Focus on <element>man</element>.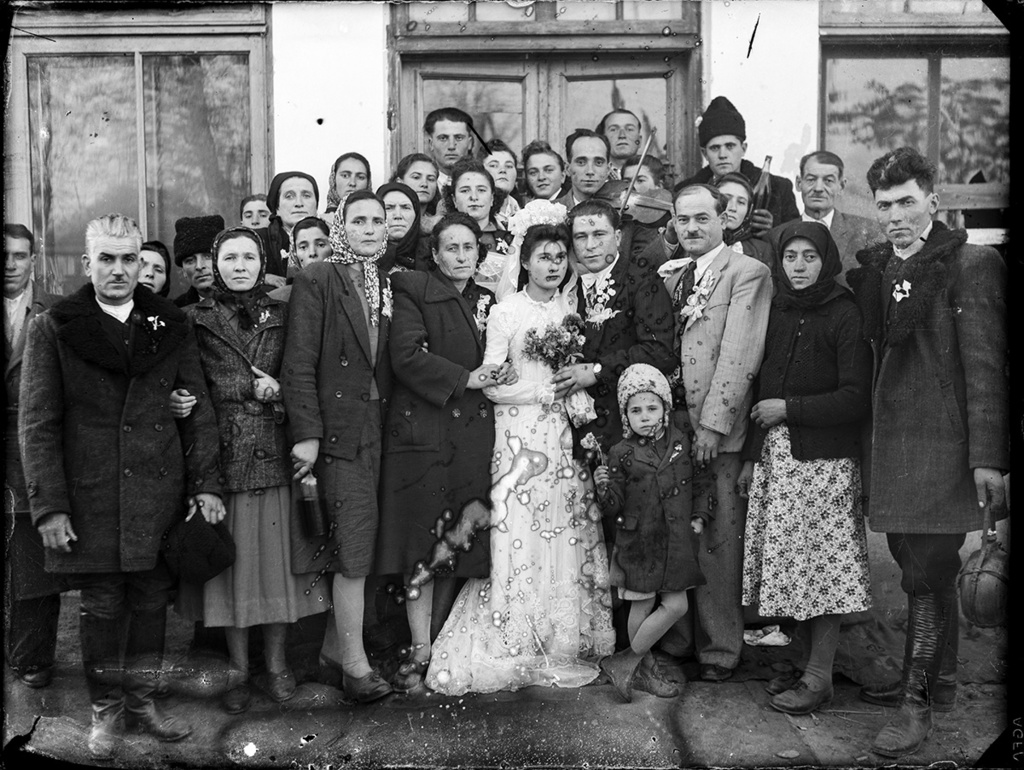
Focused at pyautogui.locateOnScreen(0, 225, 53, 687).
